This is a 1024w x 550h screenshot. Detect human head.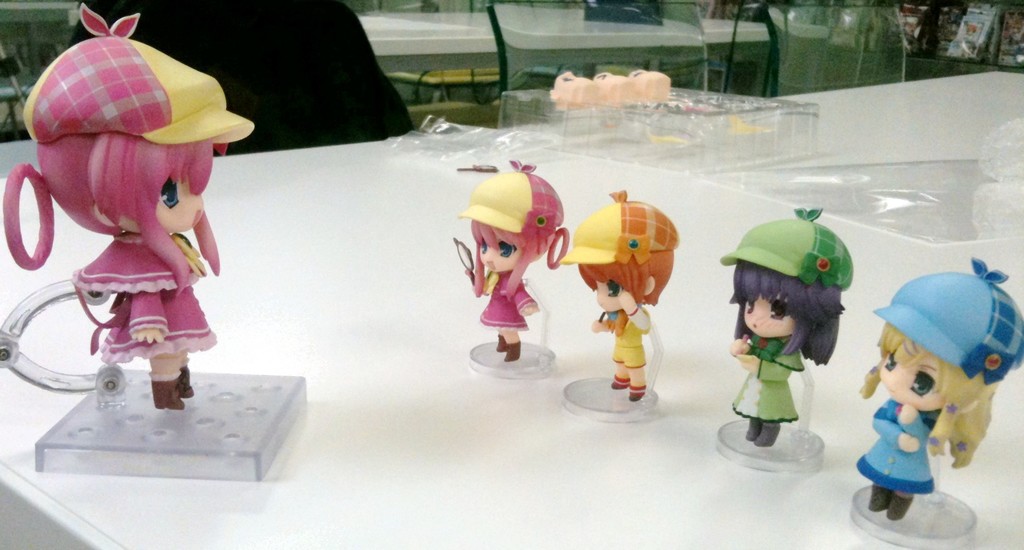
locate(21, 2, 255, 237).
